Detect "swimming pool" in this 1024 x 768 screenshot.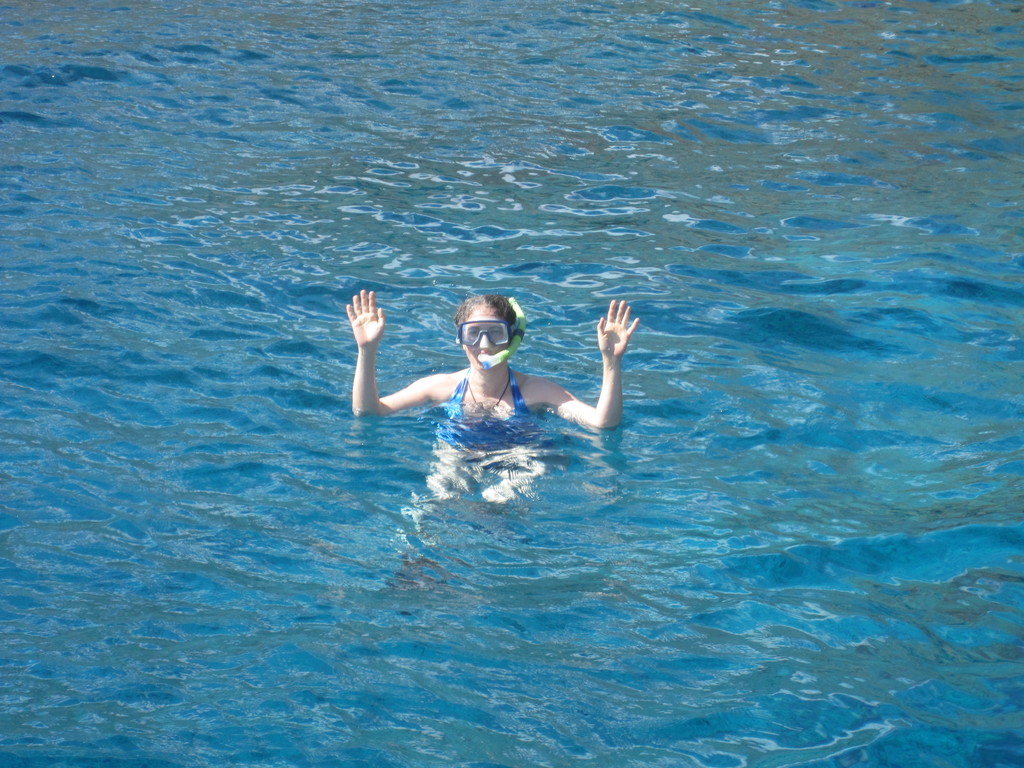
Detection: 0:0:1023:767.
